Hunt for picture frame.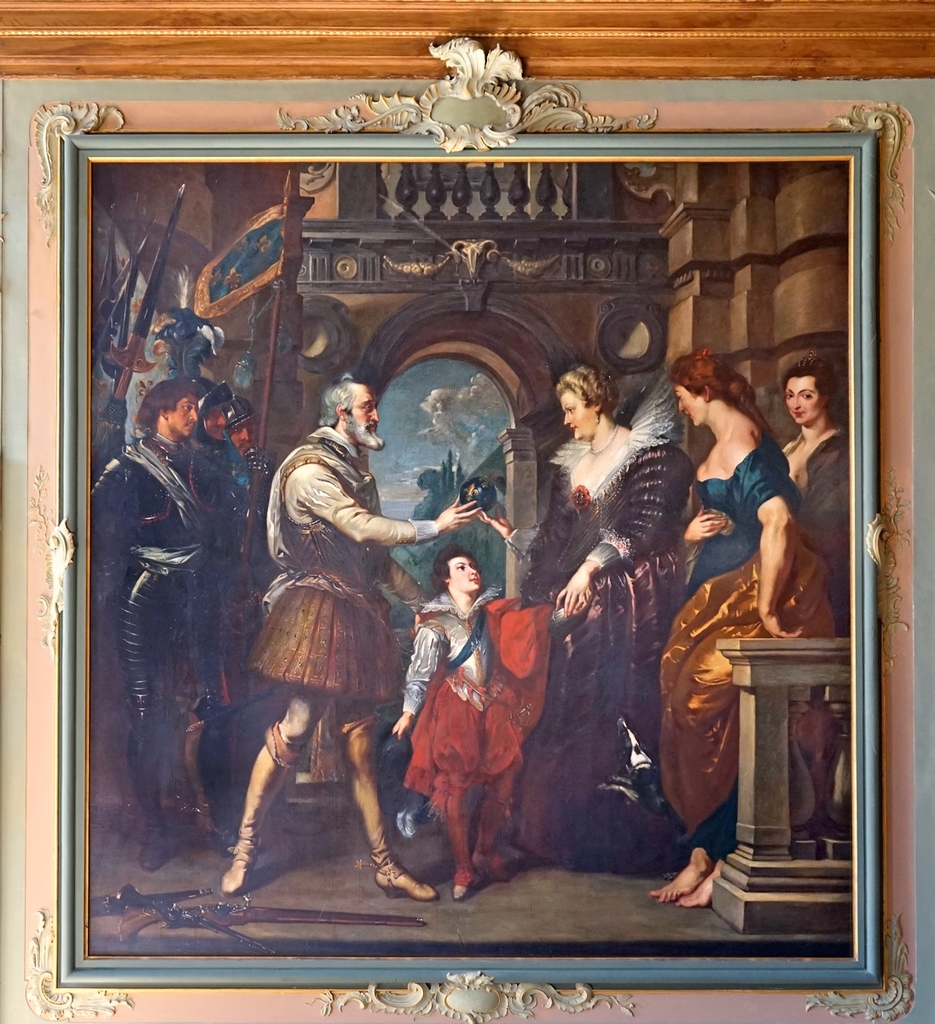
Hunted down at box(0, 0, 932, 1023).
